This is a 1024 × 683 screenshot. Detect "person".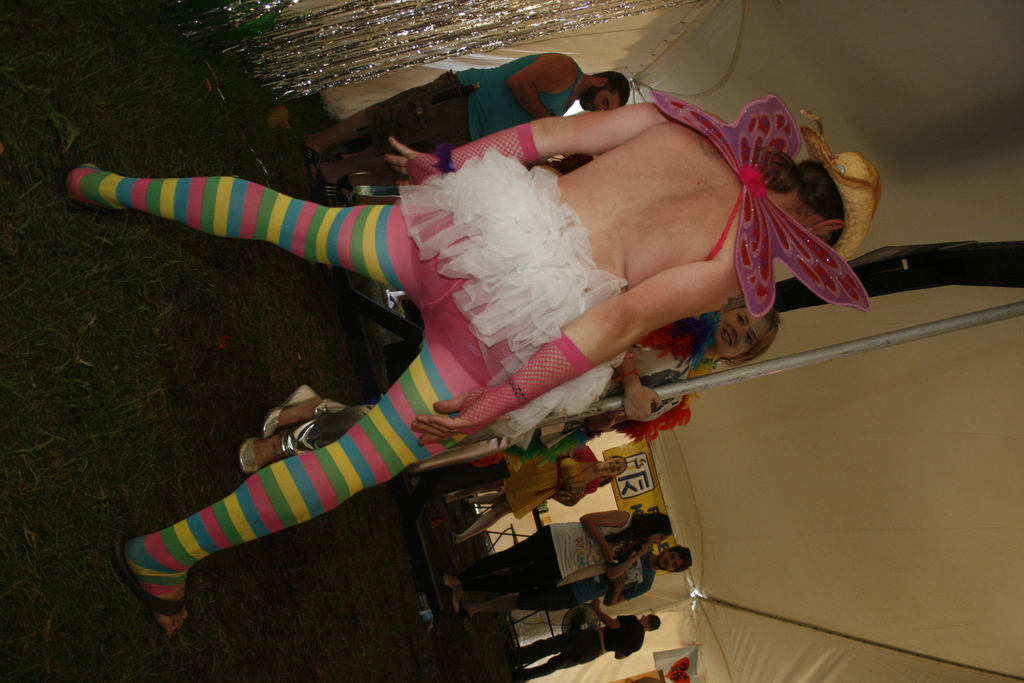
63:104:849:649.
